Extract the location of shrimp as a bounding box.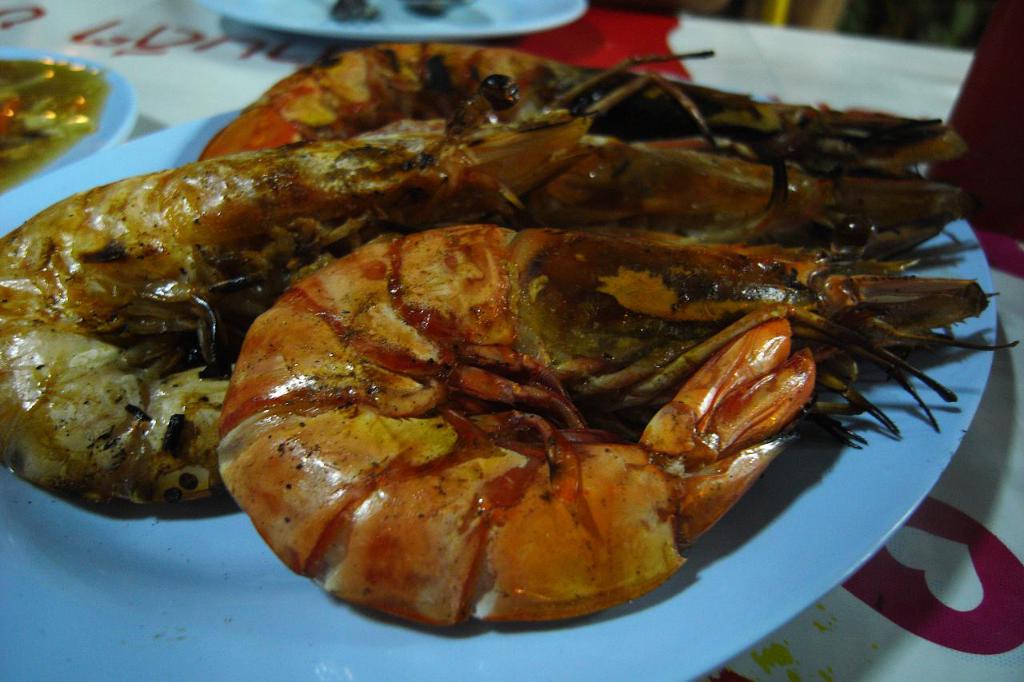
<box>198,45,945,154</box>.
